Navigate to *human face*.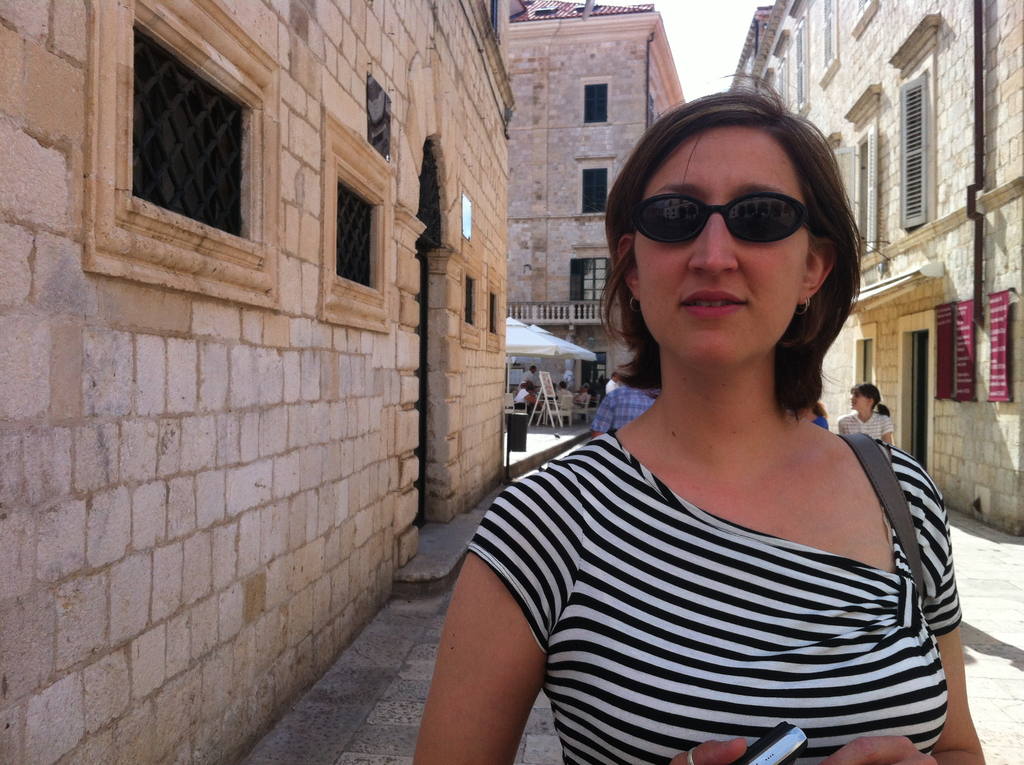
Navigation target: crop(849, 391, 870, 412).
